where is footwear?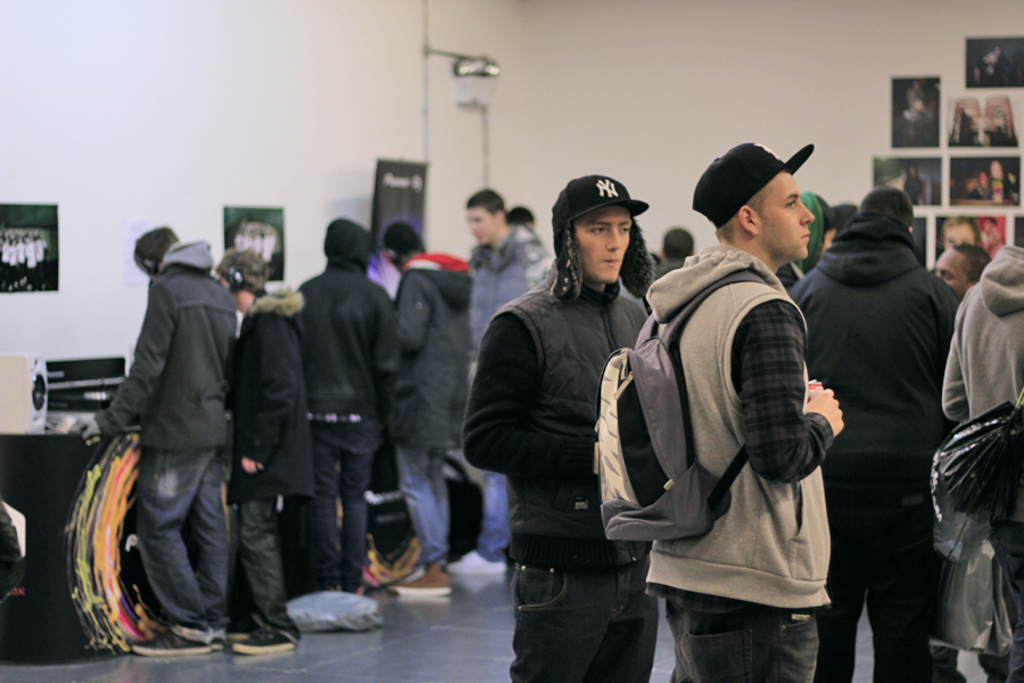
129,627,208,657.
